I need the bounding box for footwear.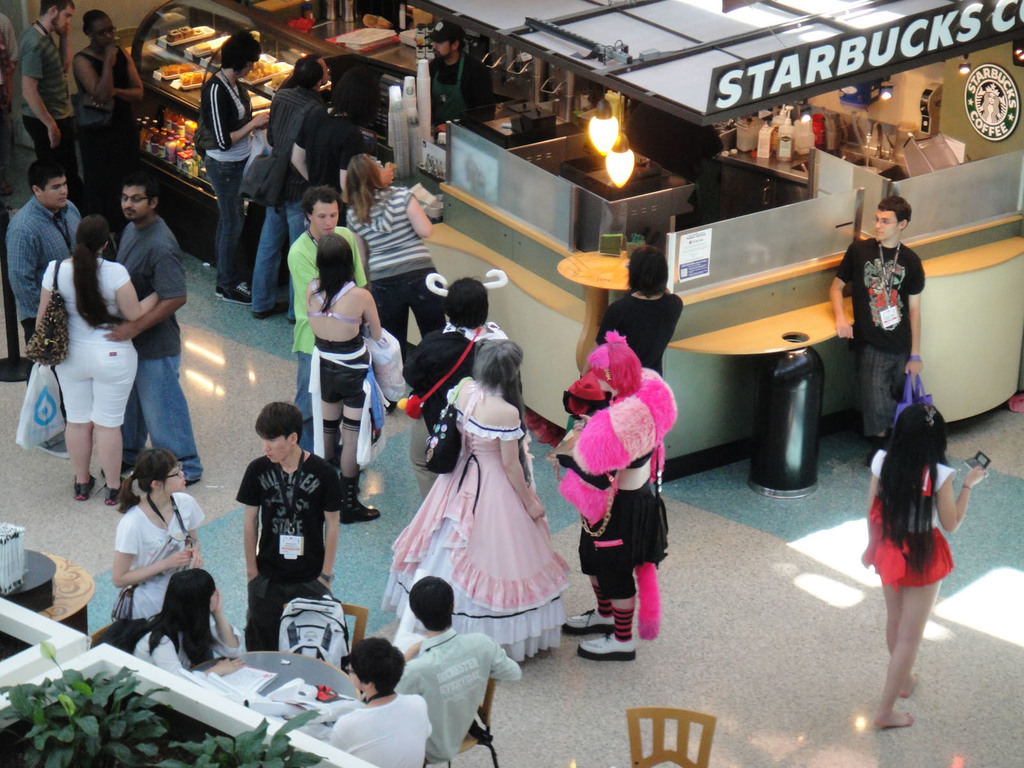
Here it is: <region>103, 476, 126, 505</region>.
